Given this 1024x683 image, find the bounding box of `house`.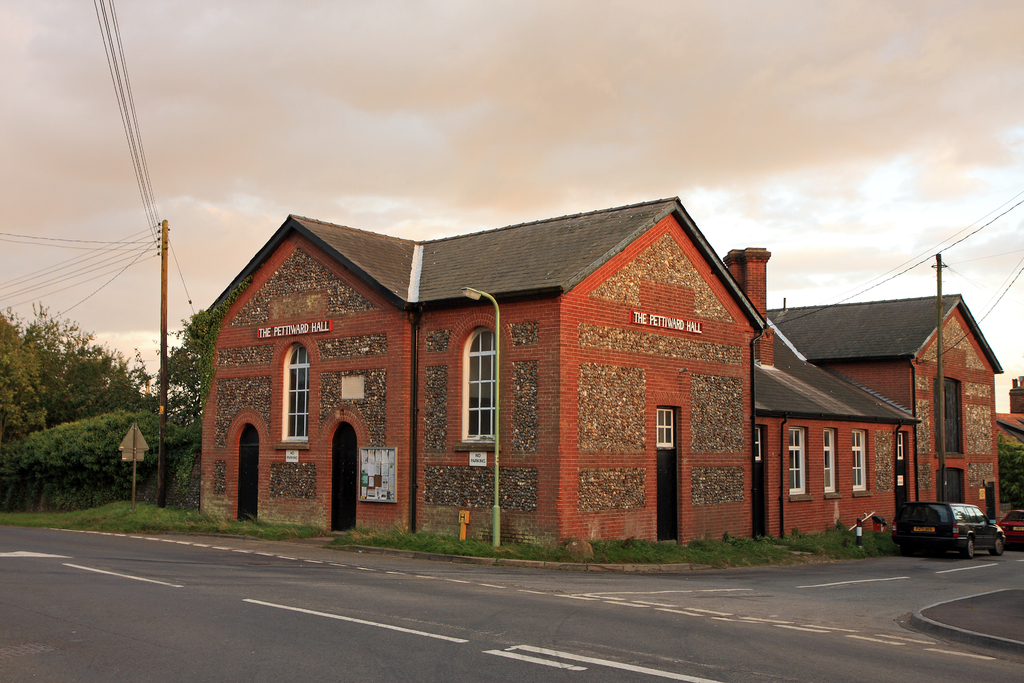
box=[559, 188, 765, 555].
